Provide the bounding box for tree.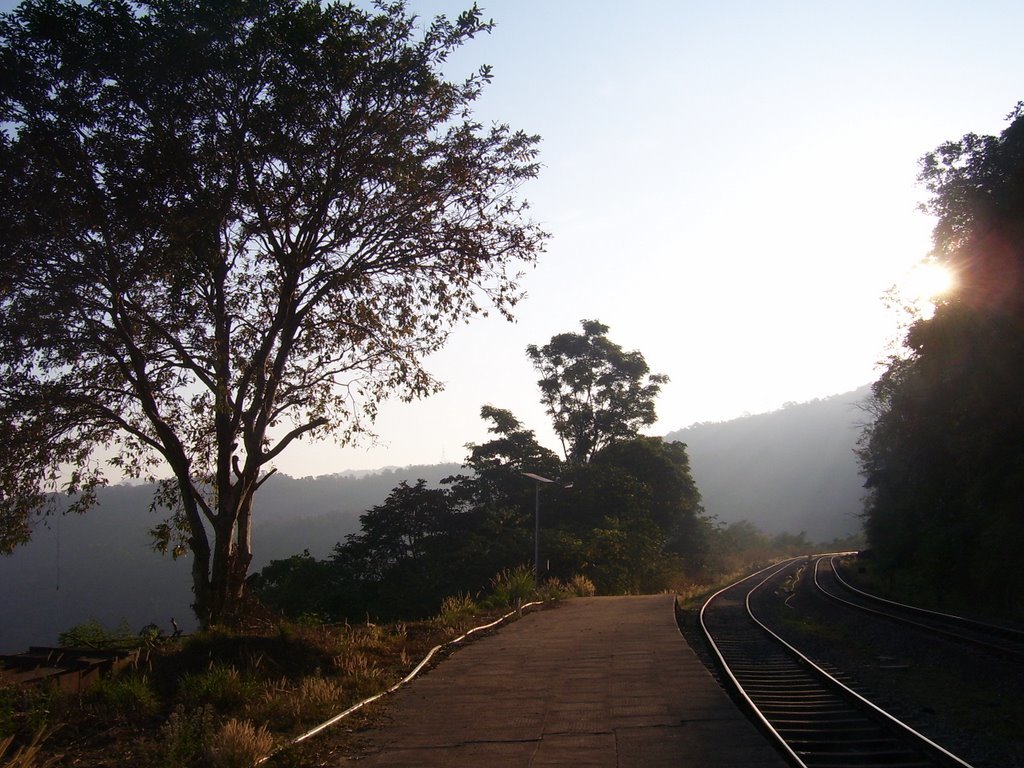
462,297,713,619.
